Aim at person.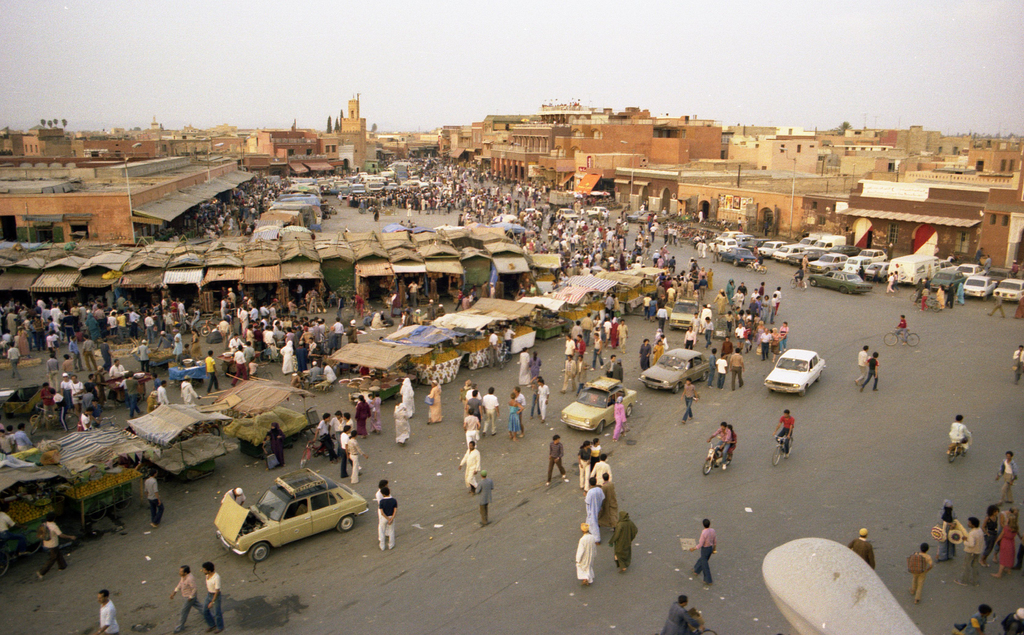
Aimed at 773,410,796,453.
